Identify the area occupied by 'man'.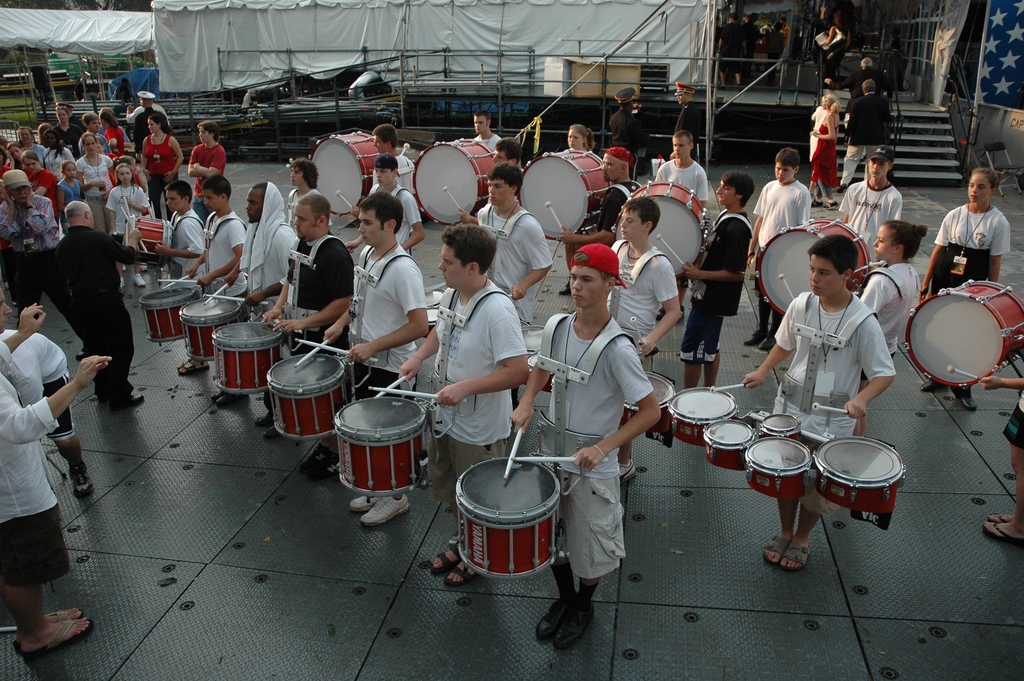
Area: 392, 225, 532, 591.
